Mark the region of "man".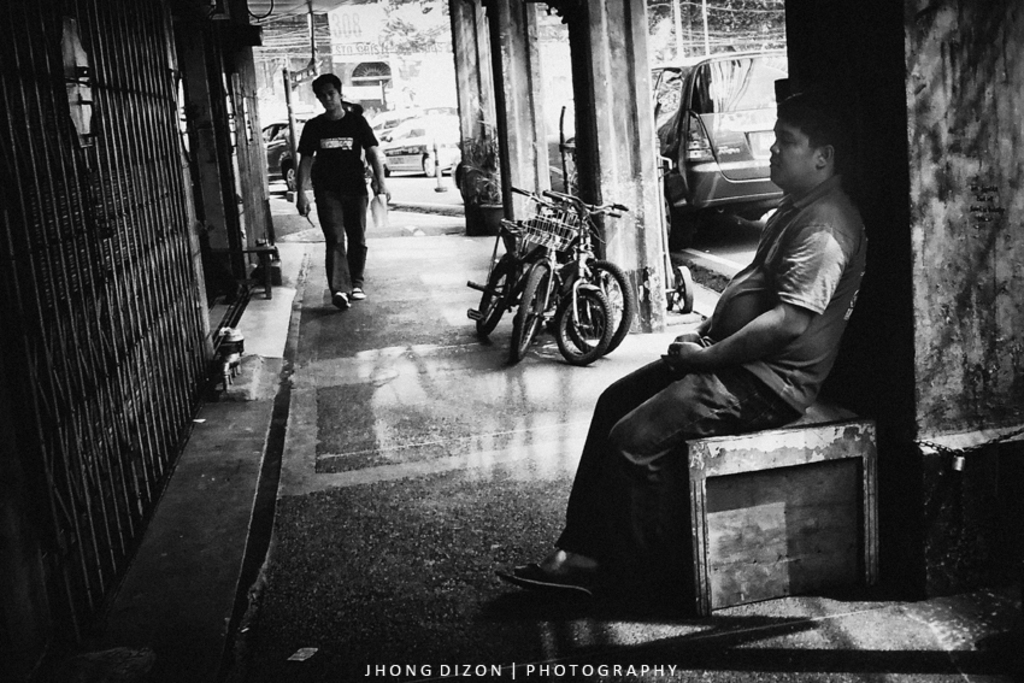
Region: l=493, t=94, r=864, b=606.
